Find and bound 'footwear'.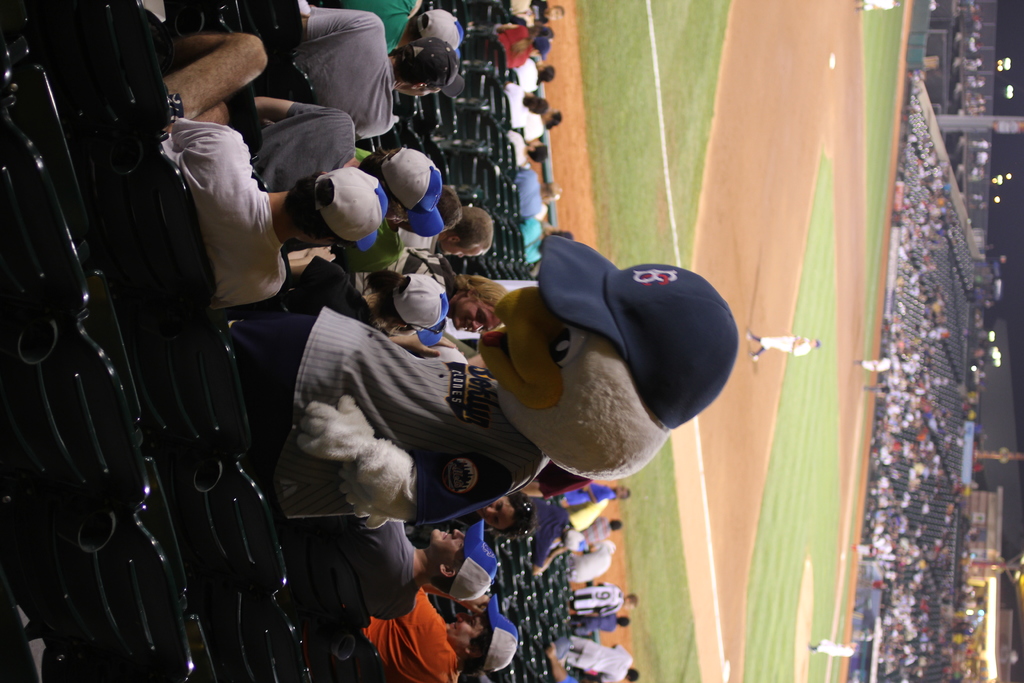
Bound: BBox(856, 6, 860, 13).
